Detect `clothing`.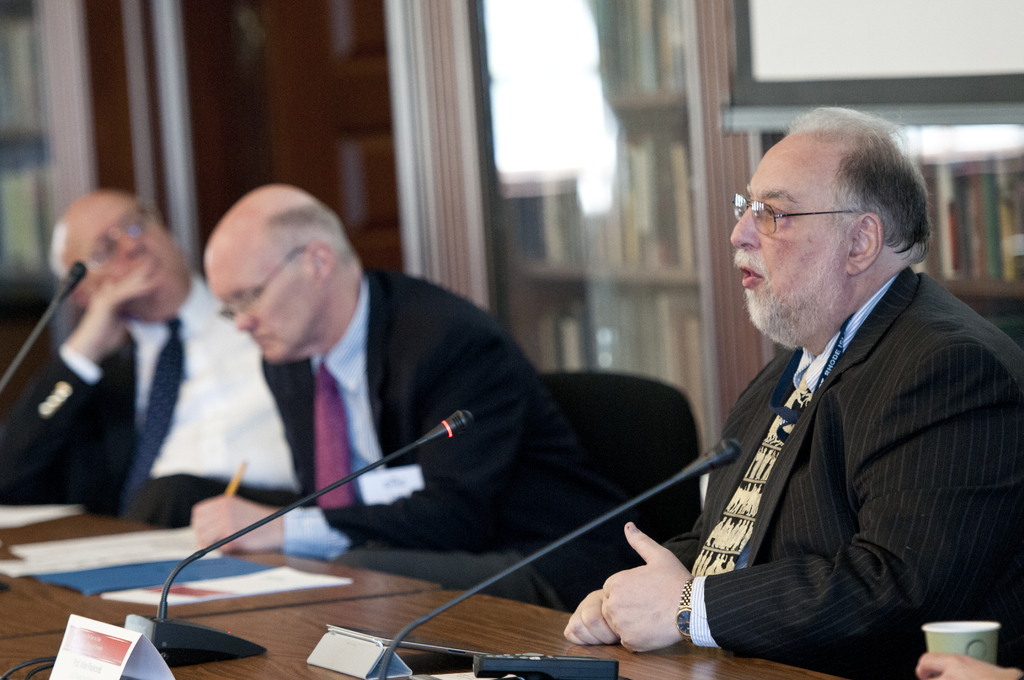
Detected at box=[0, 277, 302, 530].
